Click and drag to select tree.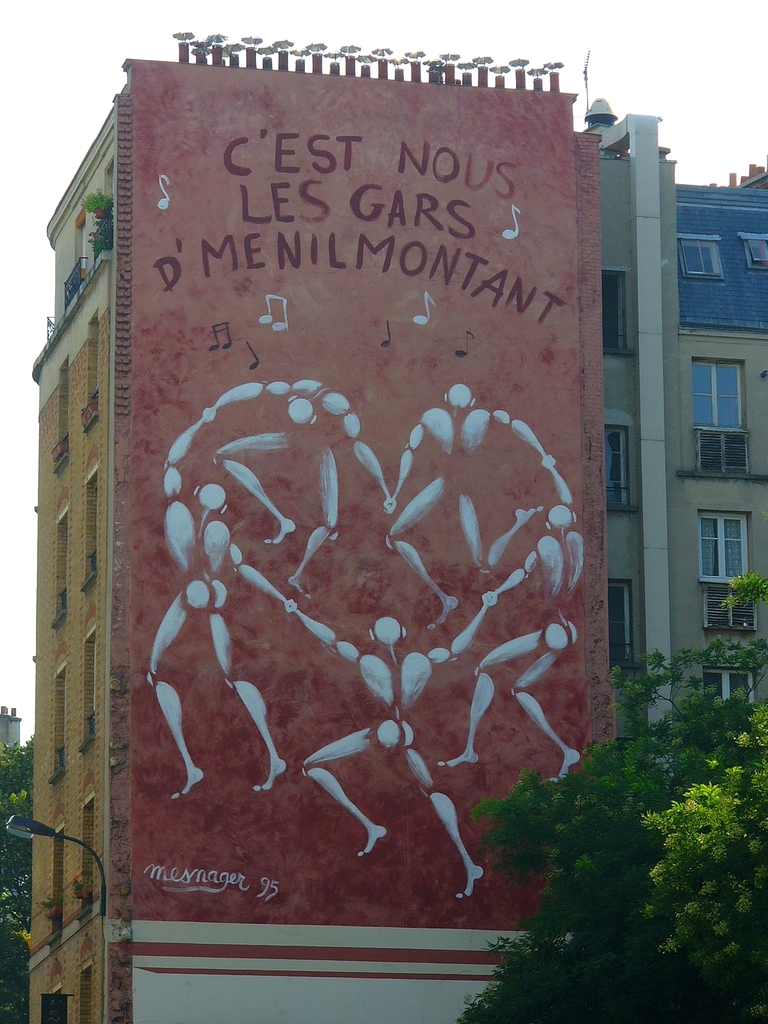
Selection: 466, 631, 754, 983.
